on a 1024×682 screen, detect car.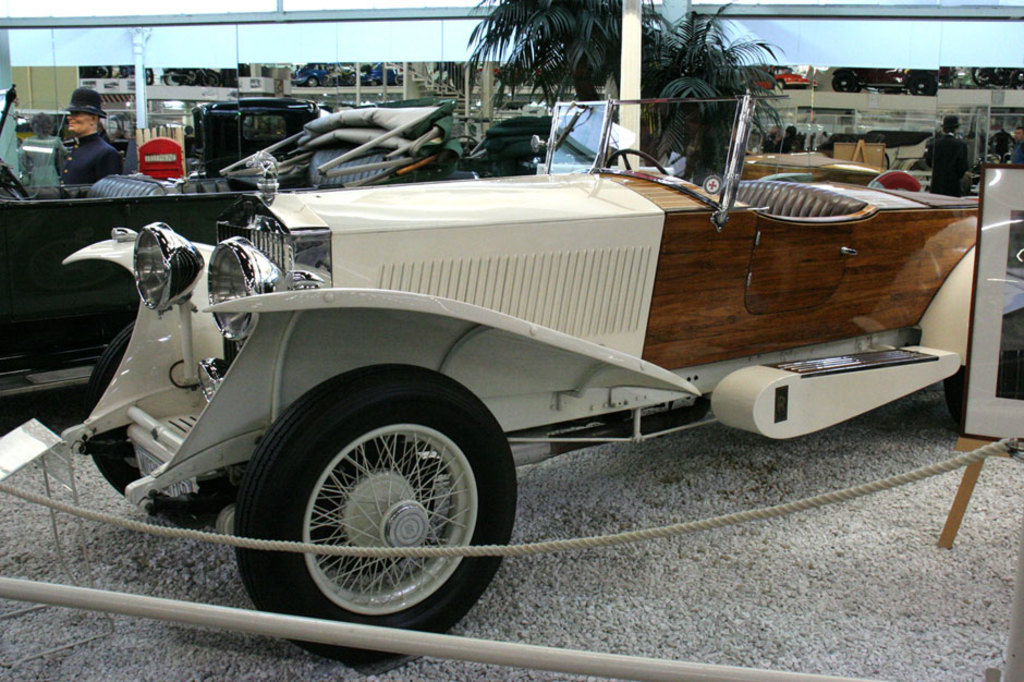
0/100/472/398.
